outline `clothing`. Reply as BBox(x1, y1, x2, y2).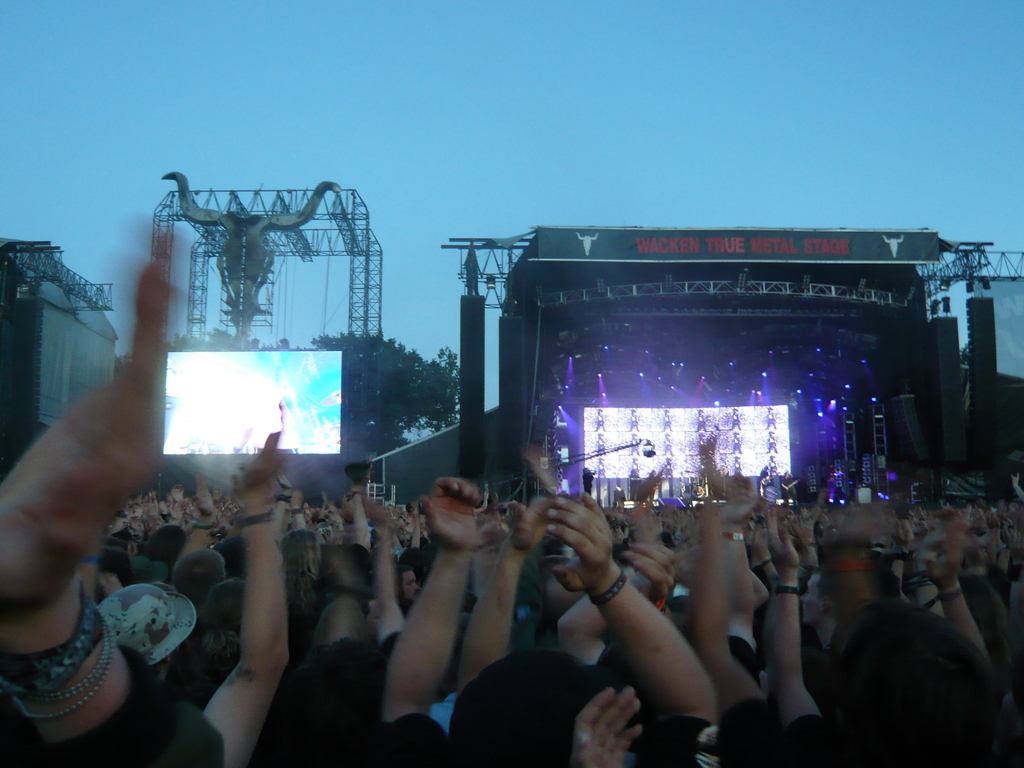
BBox(779, 708, 831, 767).
